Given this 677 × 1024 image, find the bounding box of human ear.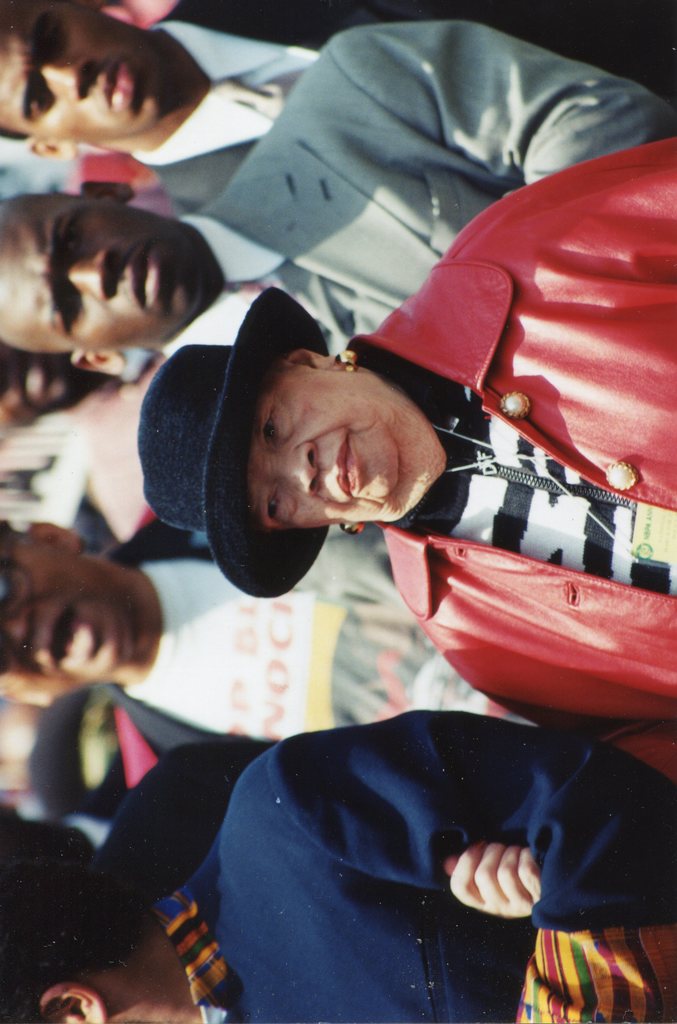
select_region(37, 984, 103, 1023).
